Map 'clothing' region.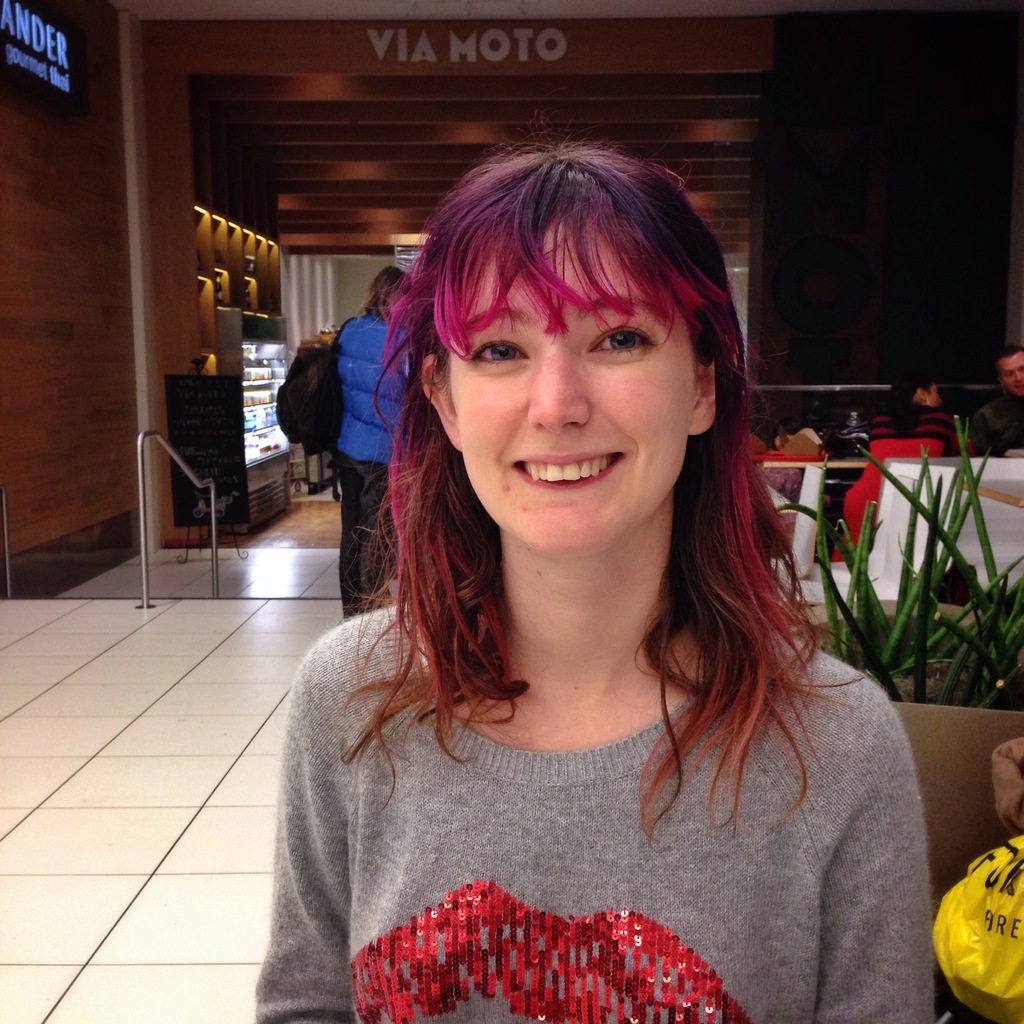
Mapped to (329,317,422,615).
